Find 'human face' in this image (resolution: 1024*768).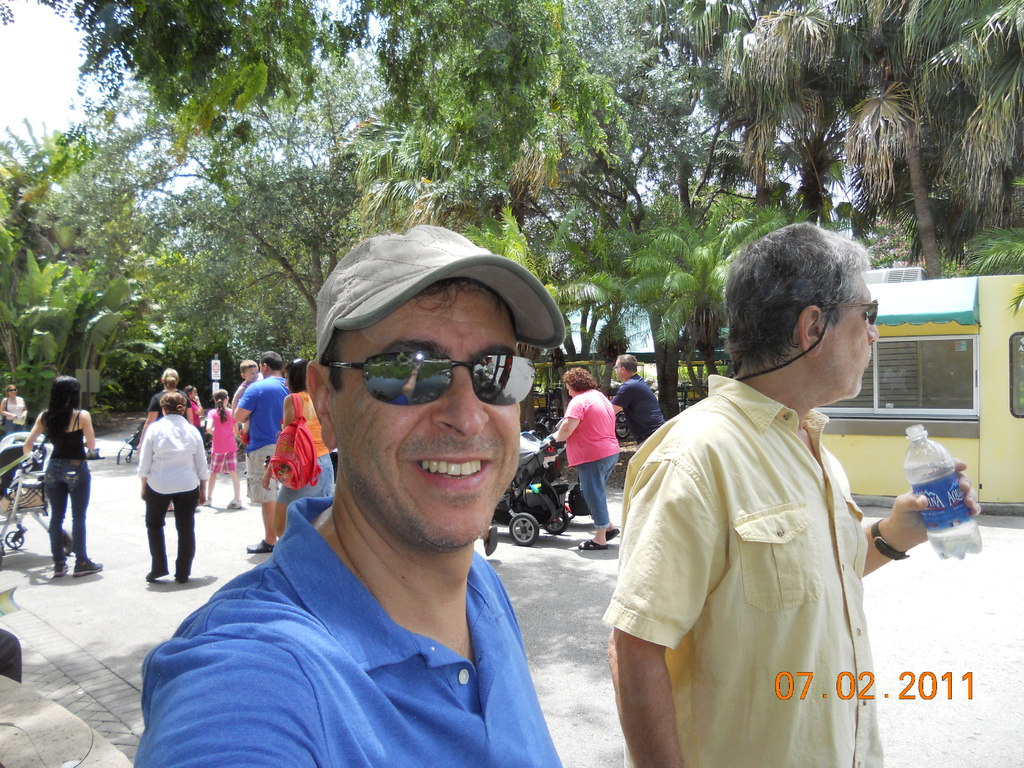
563/381/577/400.
